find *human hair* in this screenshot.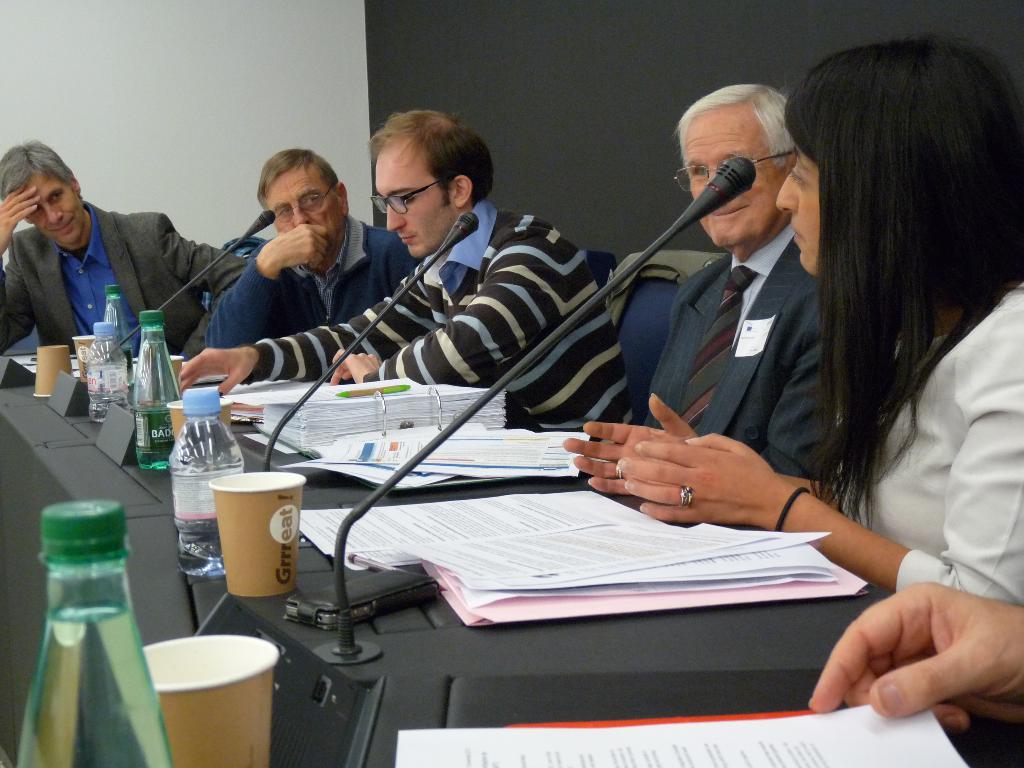
The bounding box for *human hair* is (left=673, top=79, right=790, bottom=186).
